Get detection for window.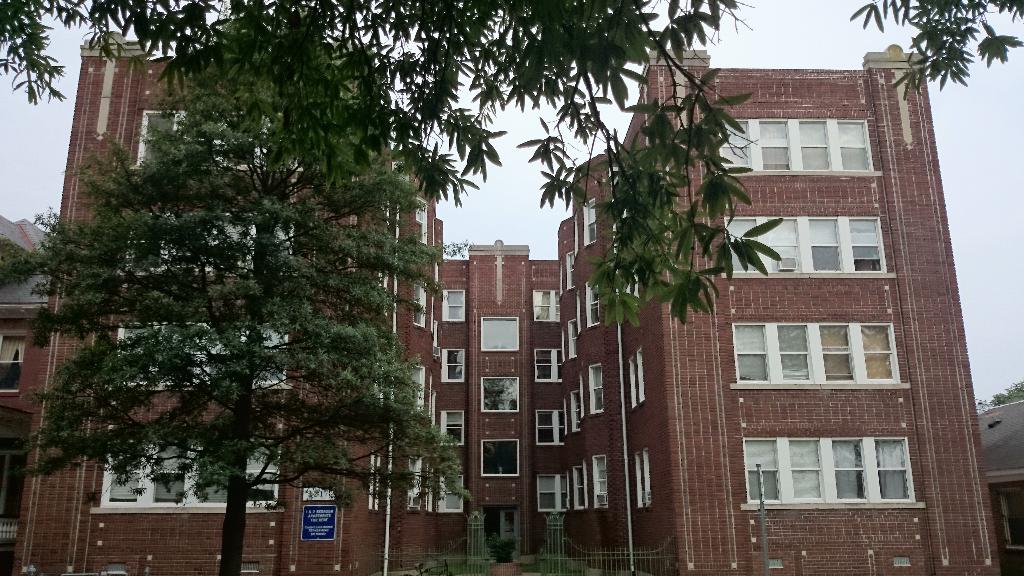
Detection: BBox(413, 195, 431, 246).
